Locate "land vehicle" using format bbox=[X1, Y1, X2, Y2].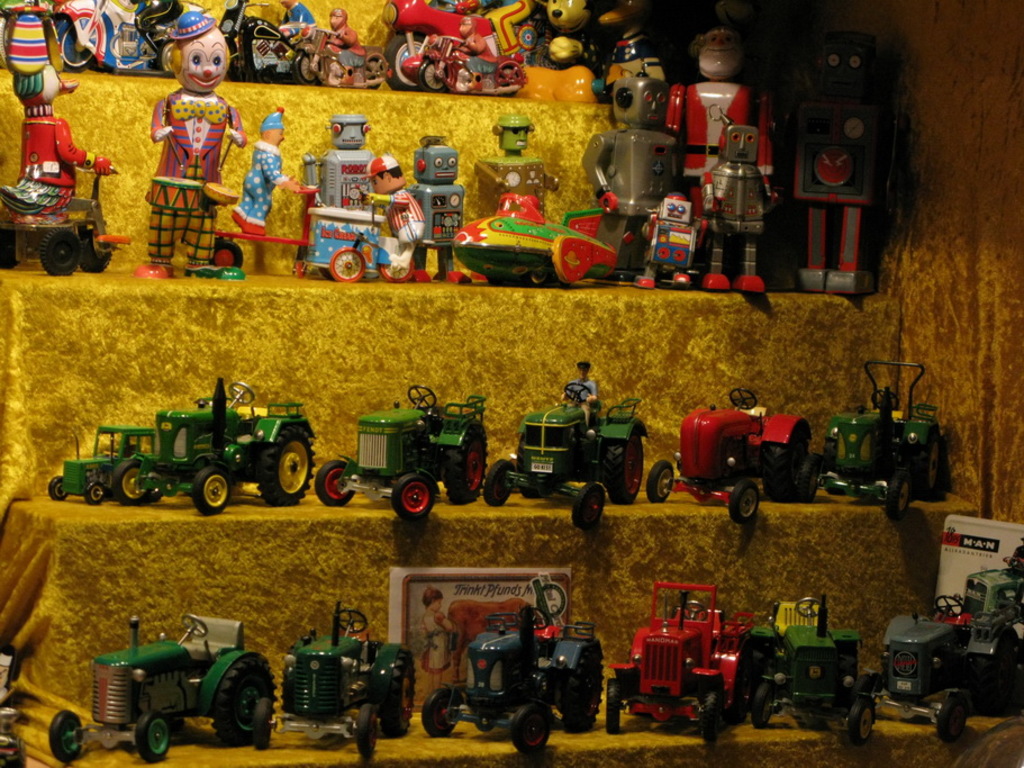
bbox=[218, 0, 326, 83].
